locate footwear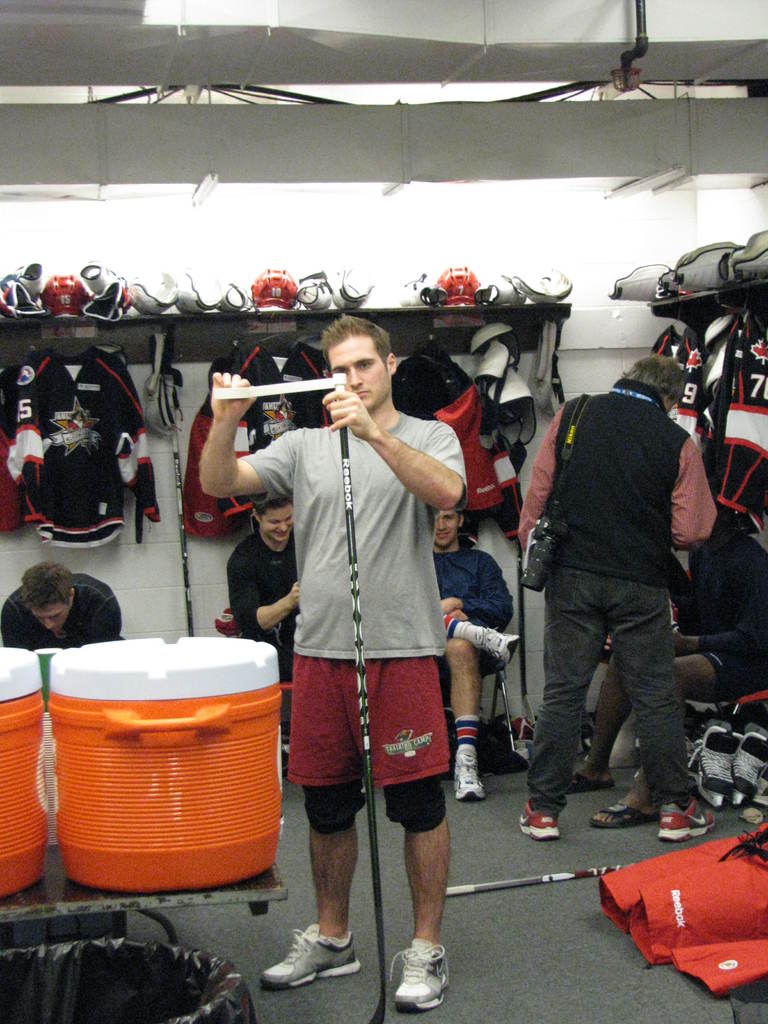
{"x1": 657, "y1": 796, "x2": 717, "y2": 841}
